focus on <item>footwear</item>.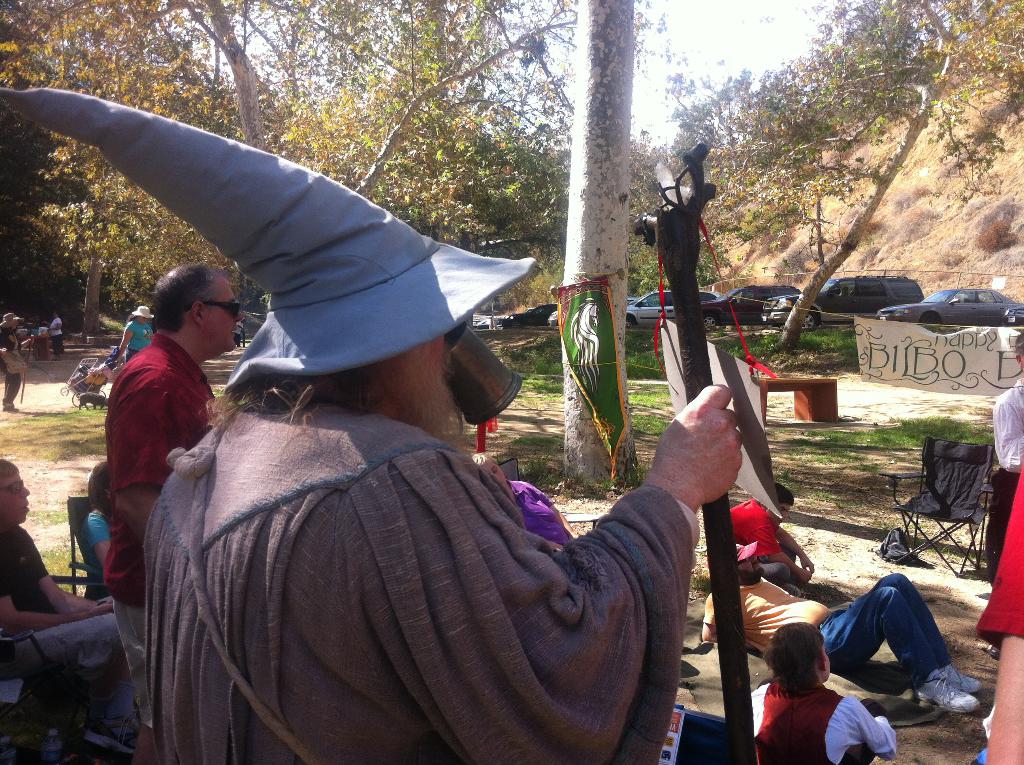
Focused at {"left": 916, "top": 675, "right": 977, "bottom": 713}.
